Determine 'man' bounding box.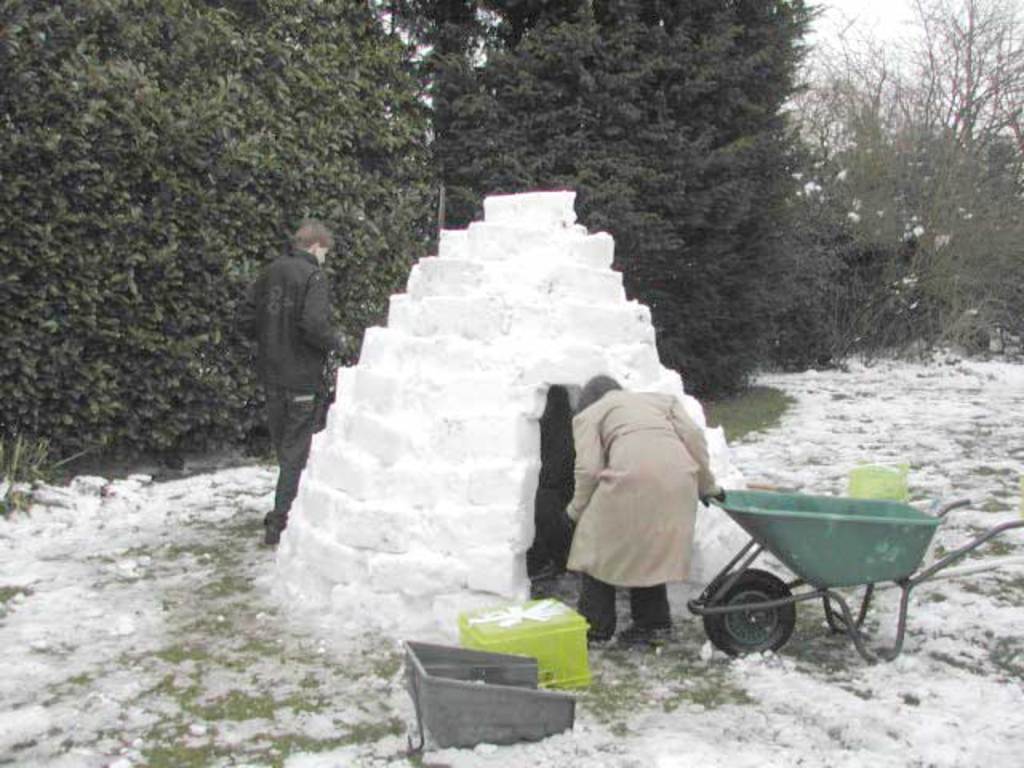
Determined: [left=240, top=205, right=349, bottom=549].
